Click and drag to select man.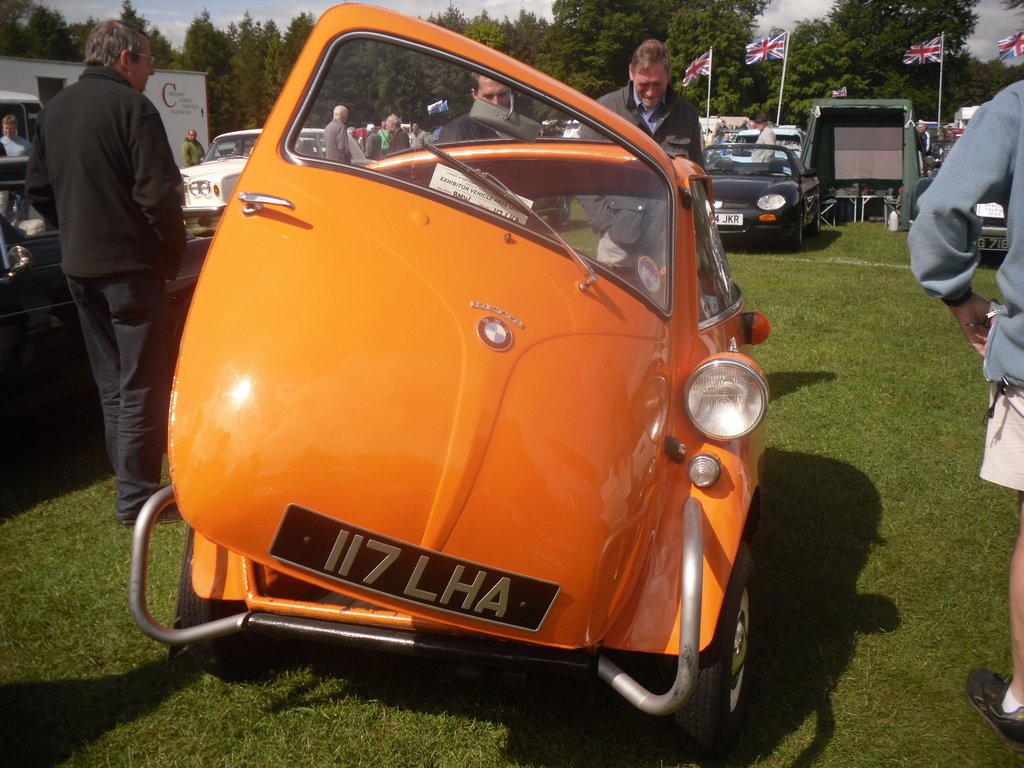
Selection: (903, 76, 1023, 765).
